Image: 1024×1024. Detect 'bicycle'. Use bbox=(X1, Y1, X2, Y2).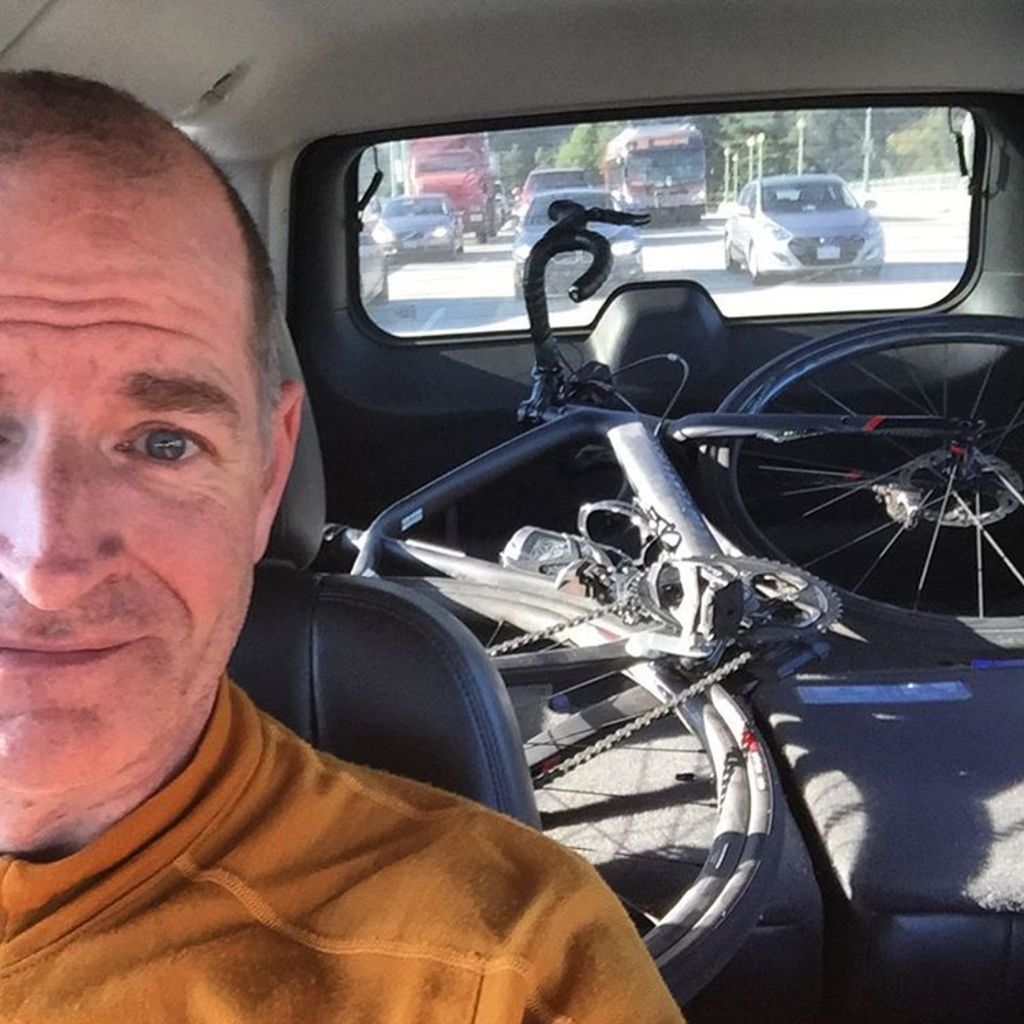
bbox=(302, 197, 1023, 993).
